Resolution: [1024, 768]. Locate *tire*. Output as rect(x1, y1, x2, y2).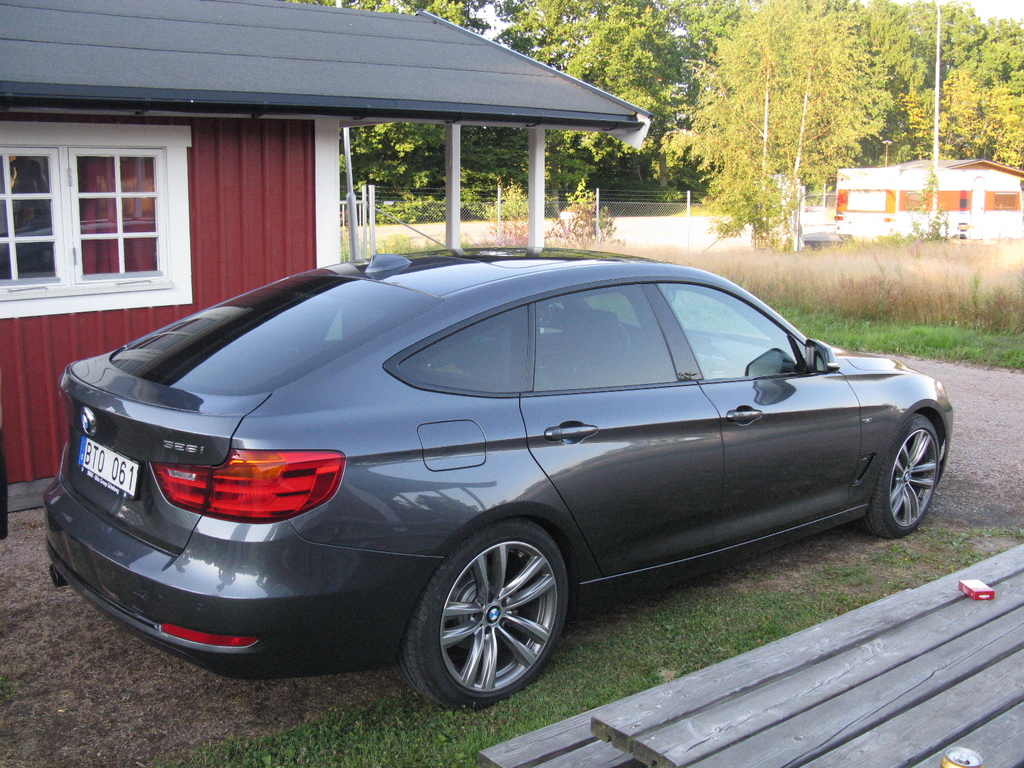
rect(863, 422, 943, 536).
